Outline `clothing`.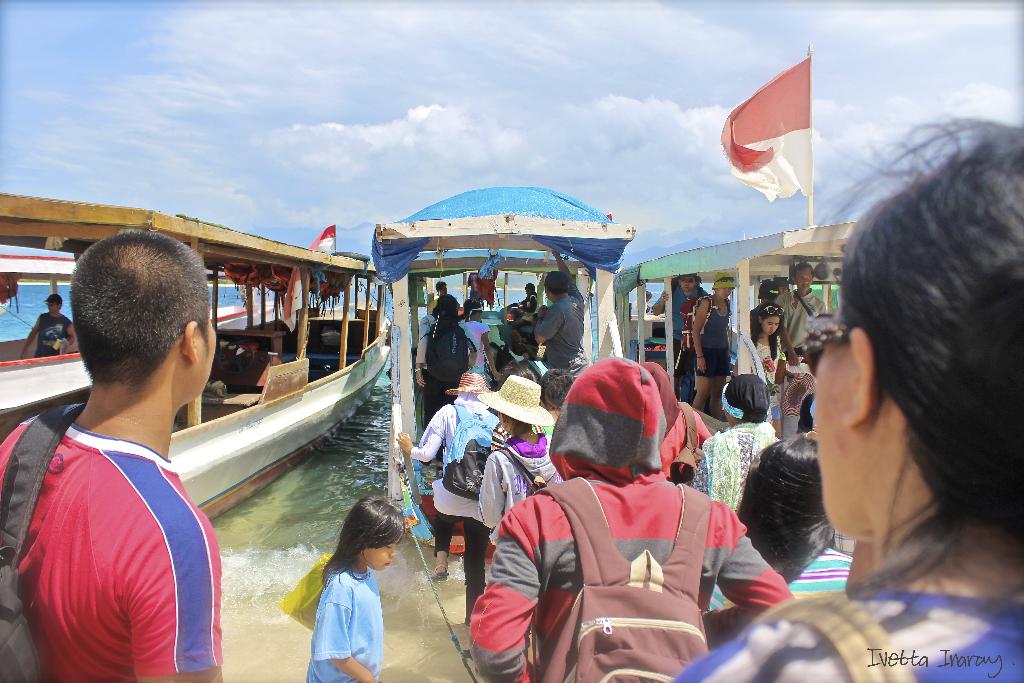
Outline: 409,399,493,619.
